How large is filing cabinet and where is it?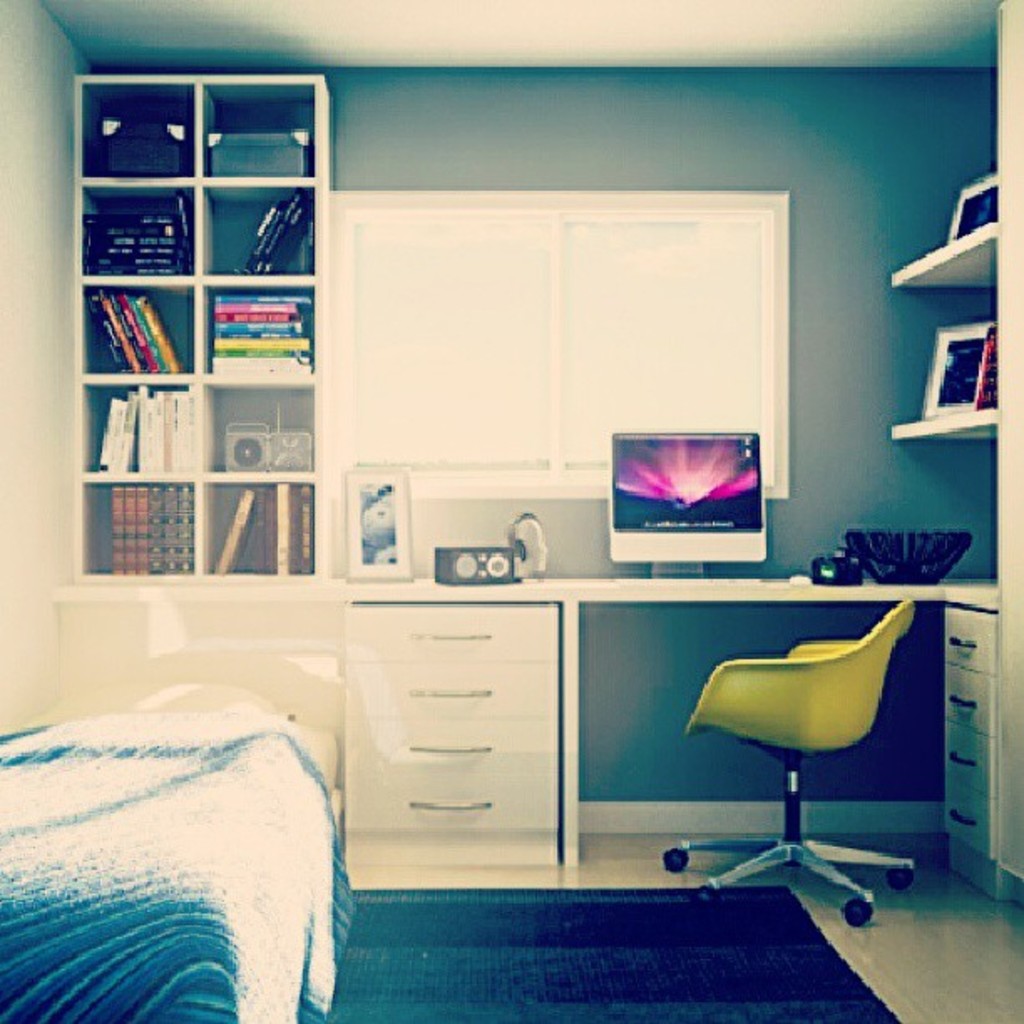
Bounding box: l=346, t=599, r=564, b=873.
